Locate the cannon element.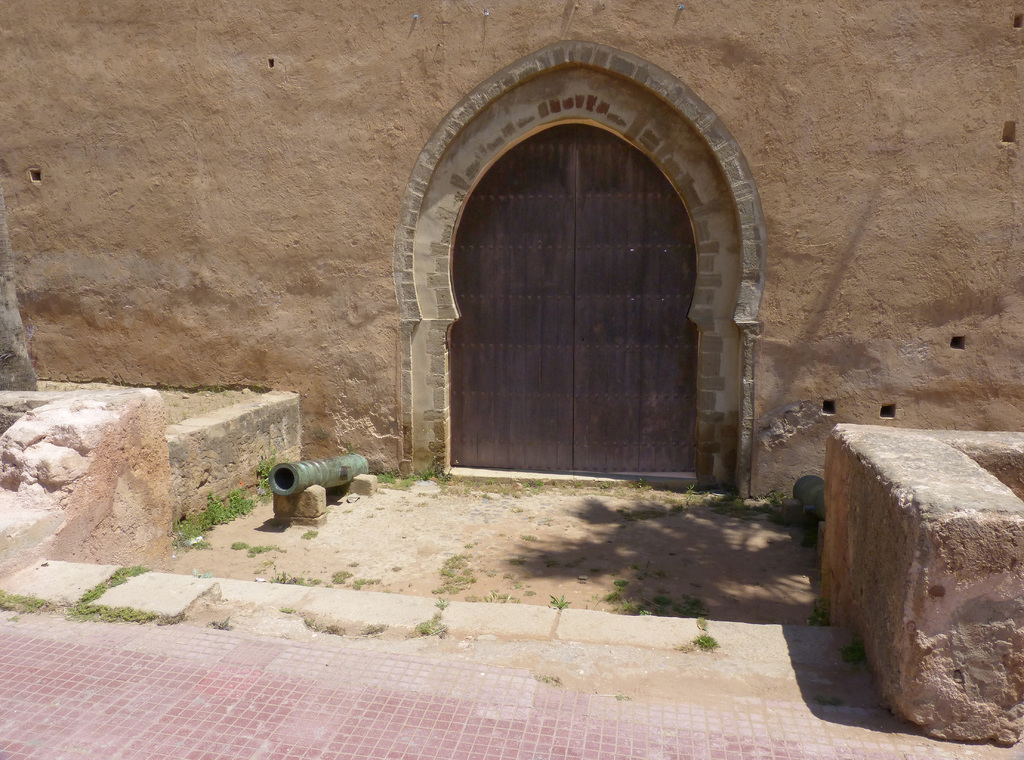
Element bbox: <box>271,455,373,493</box>.
